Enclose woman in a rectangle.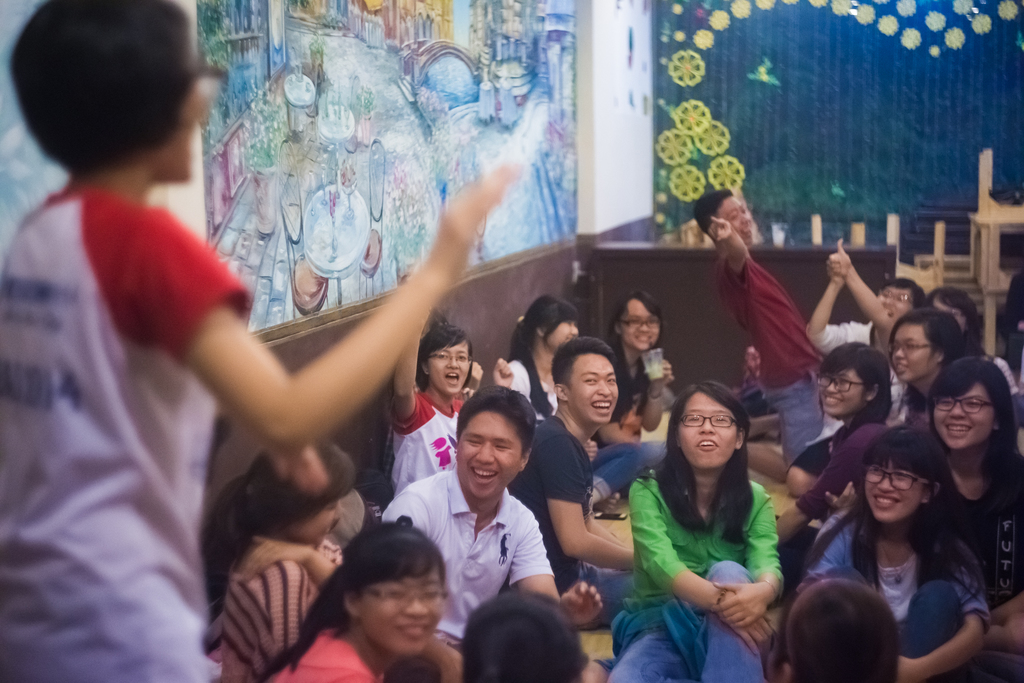
select_region(918, 357, 1023, 652).
